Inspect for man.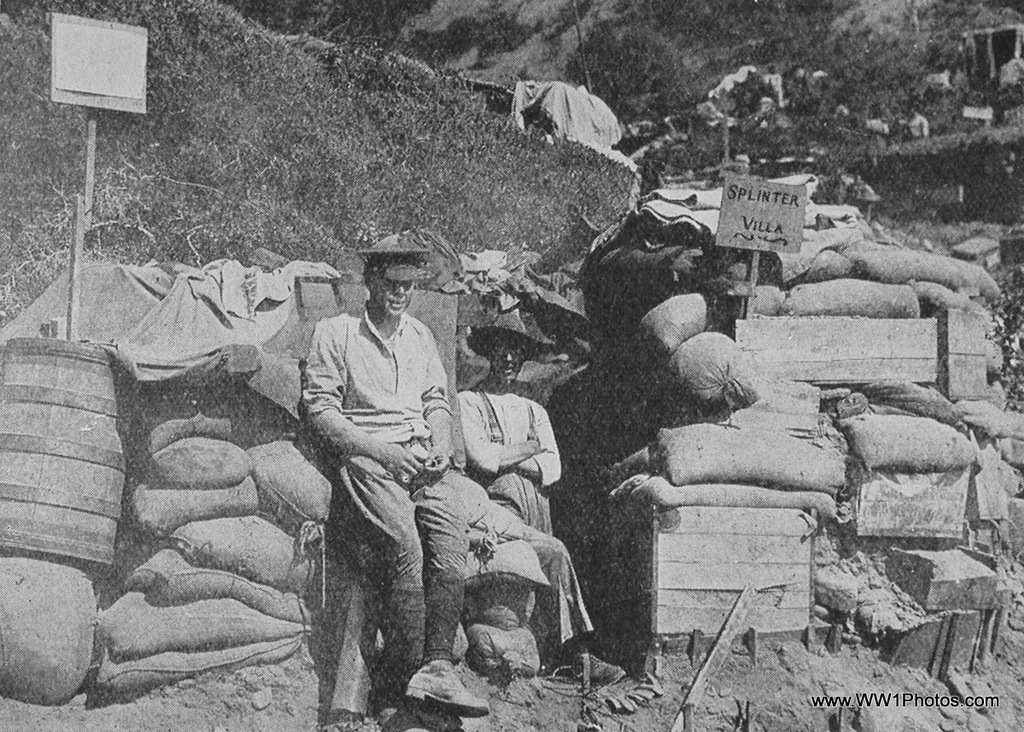
Inspection: <bbox>285, 236, 493, 700</bbox>.
